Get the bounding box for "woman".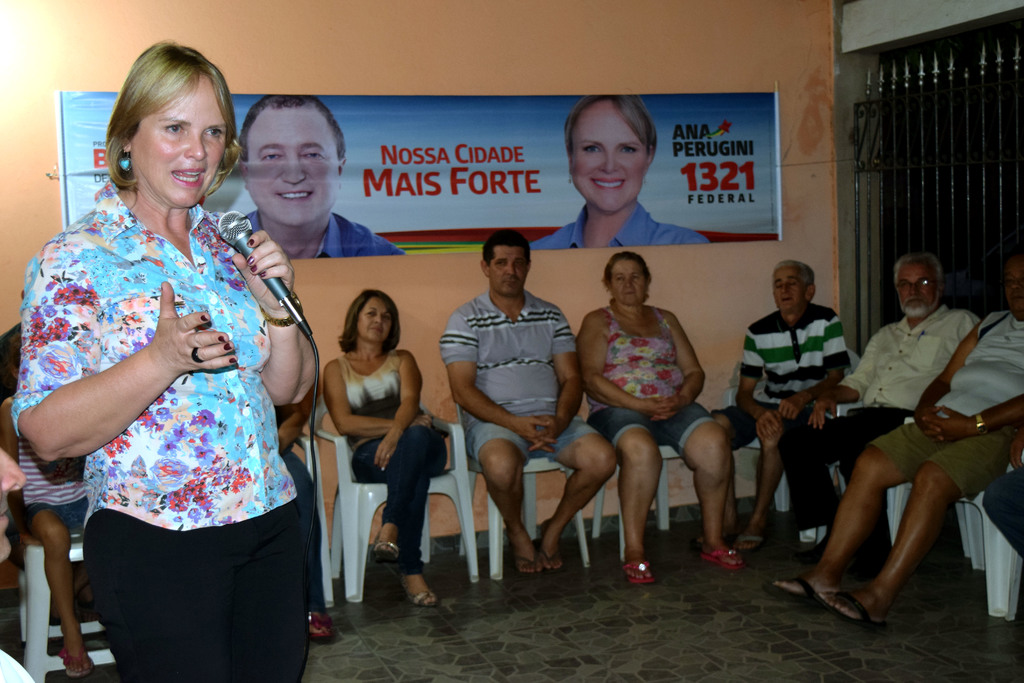
[25,50,307,669].
